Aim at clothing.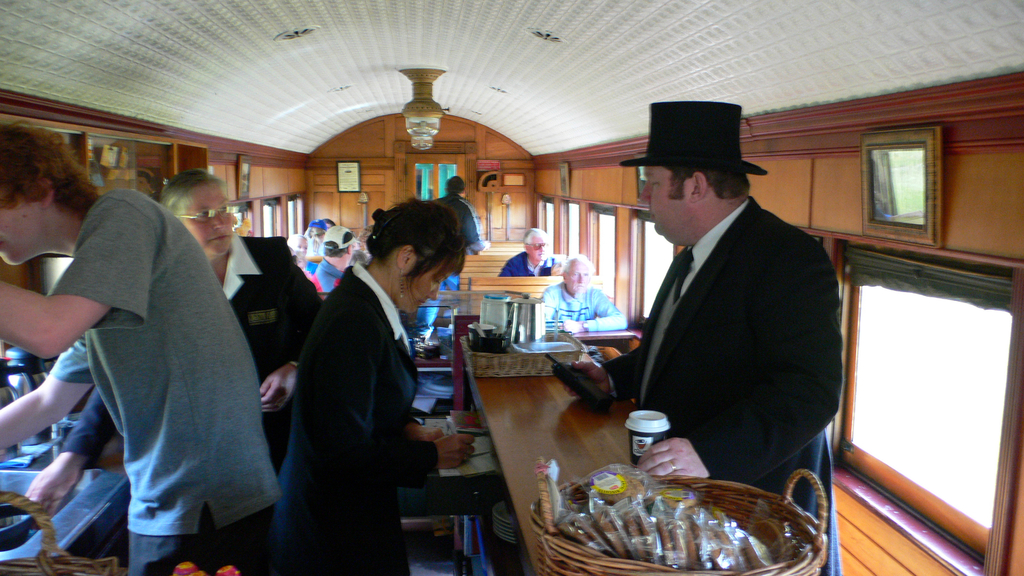
Aimed at [left=305, top=252, right=340, bottom=293].
